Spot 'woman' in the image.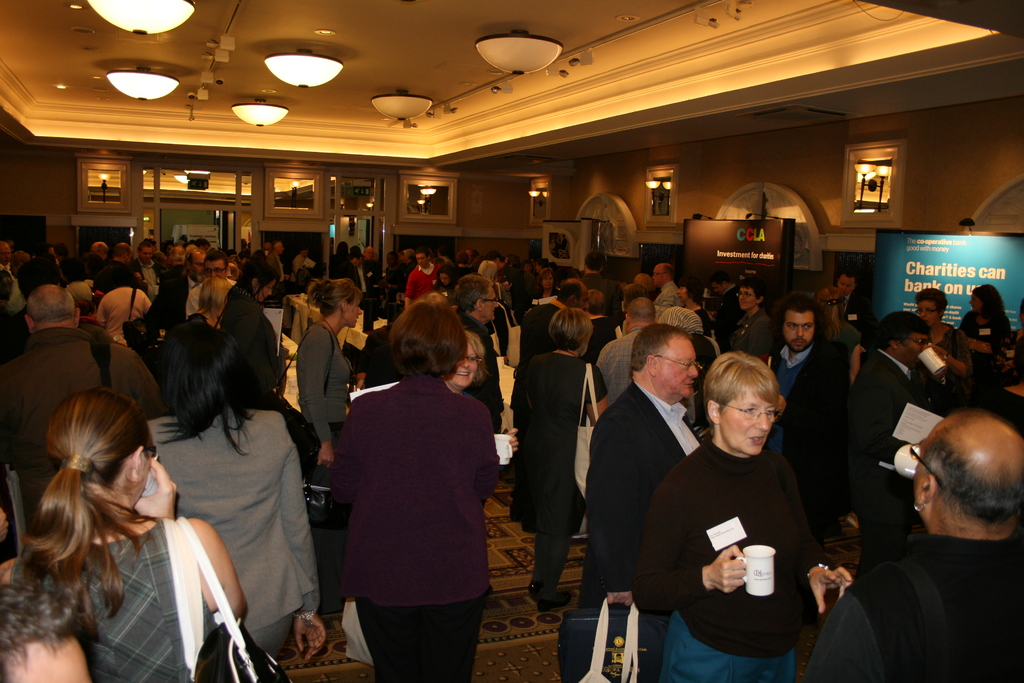
'woman' found at bbox=(961, 286, 1010, 383).
